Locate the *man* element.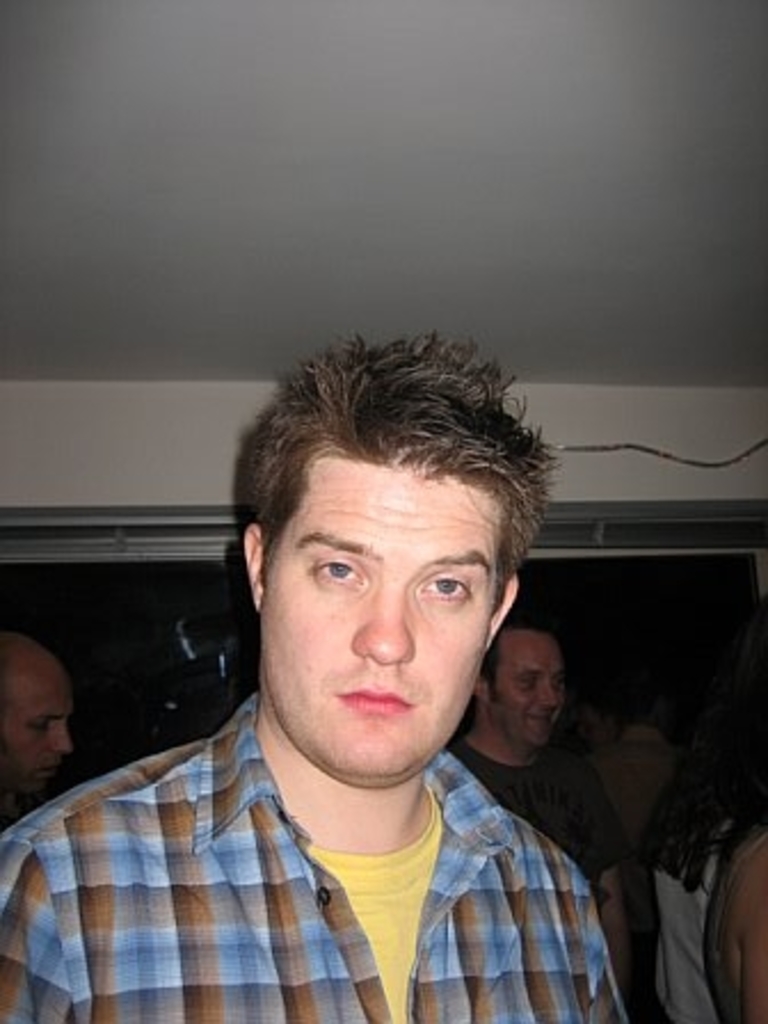
Element bbox: [x1=2, y1=327, x2=686, y2=1010].
